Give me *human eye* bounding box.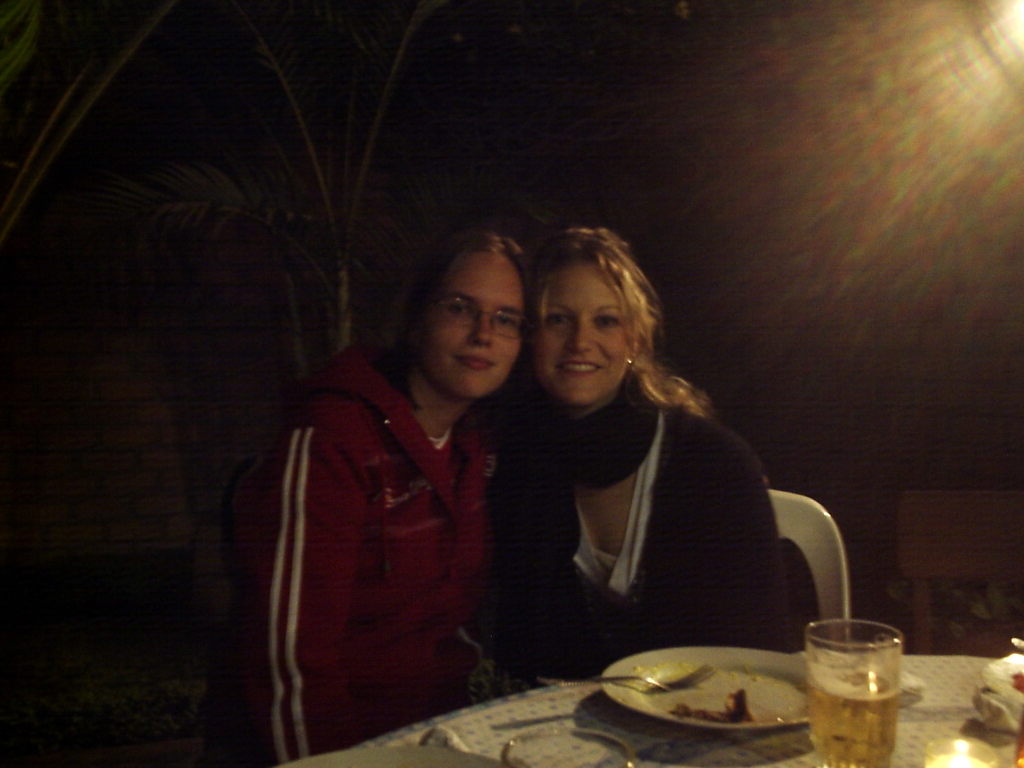
detection(592, 312, 628, 330).
